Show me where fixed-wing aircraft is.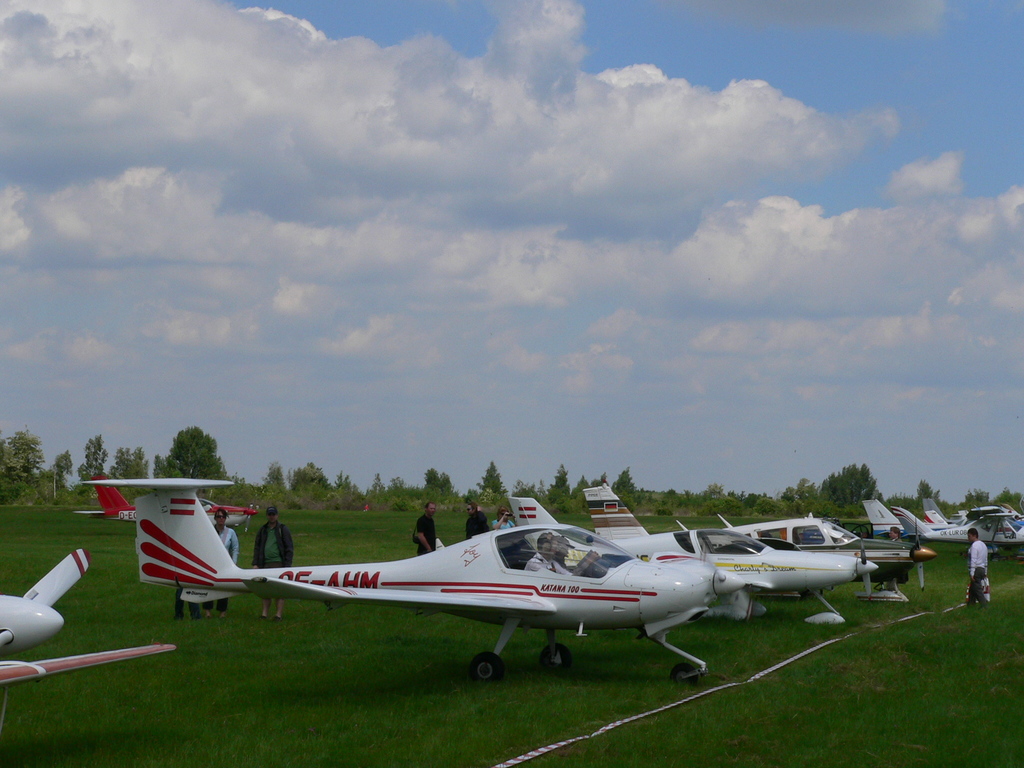
fixed-wing aircraft is at 0:546:175:723.
